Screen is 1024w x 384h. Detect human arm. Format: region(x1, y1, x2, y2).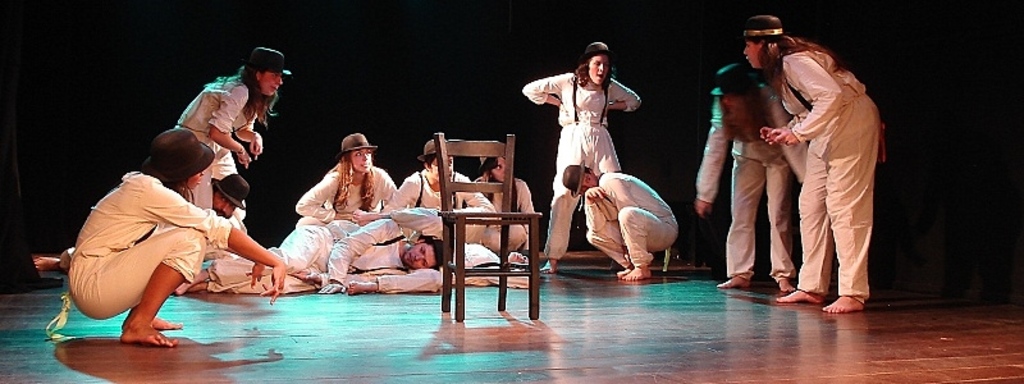
region(695, 99, 732, 219).
